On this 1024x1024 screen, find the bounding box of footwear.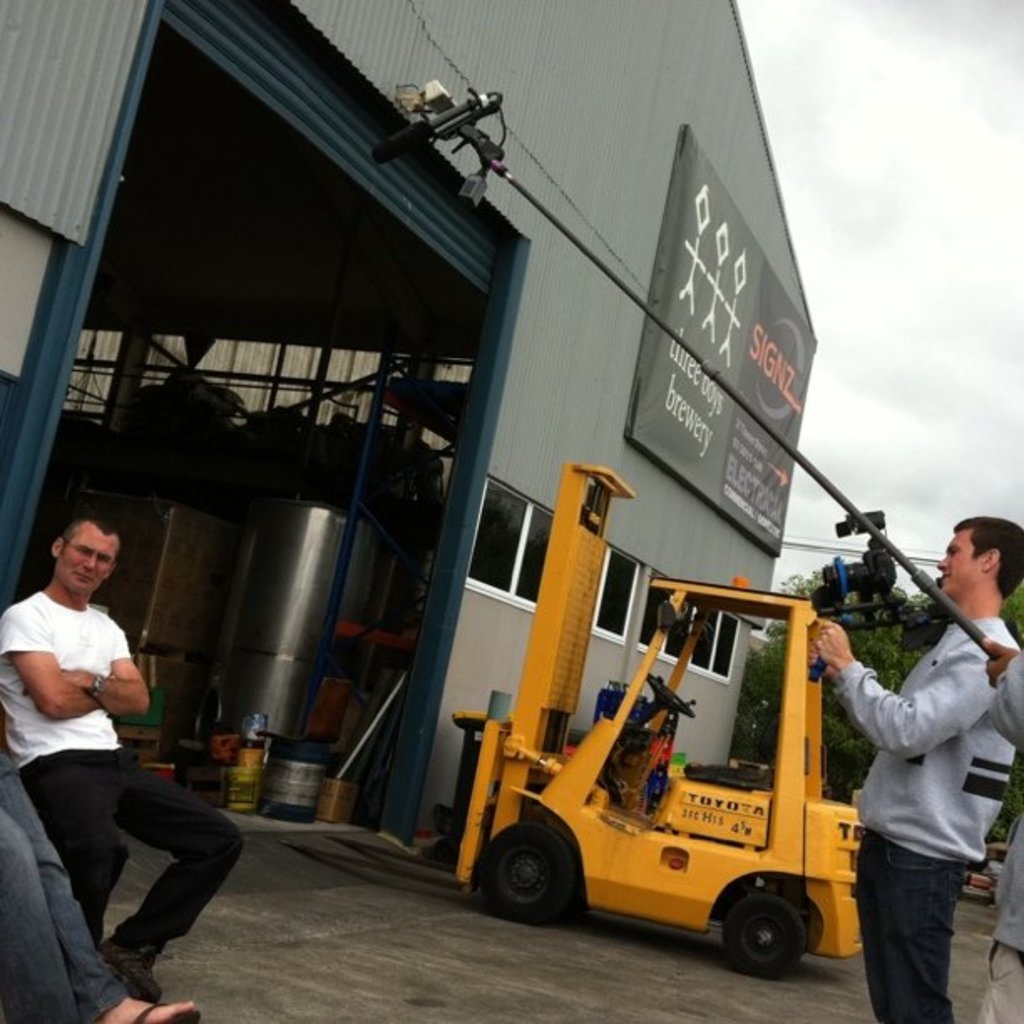
Bounding box: 117, 996, 189, 1022.
